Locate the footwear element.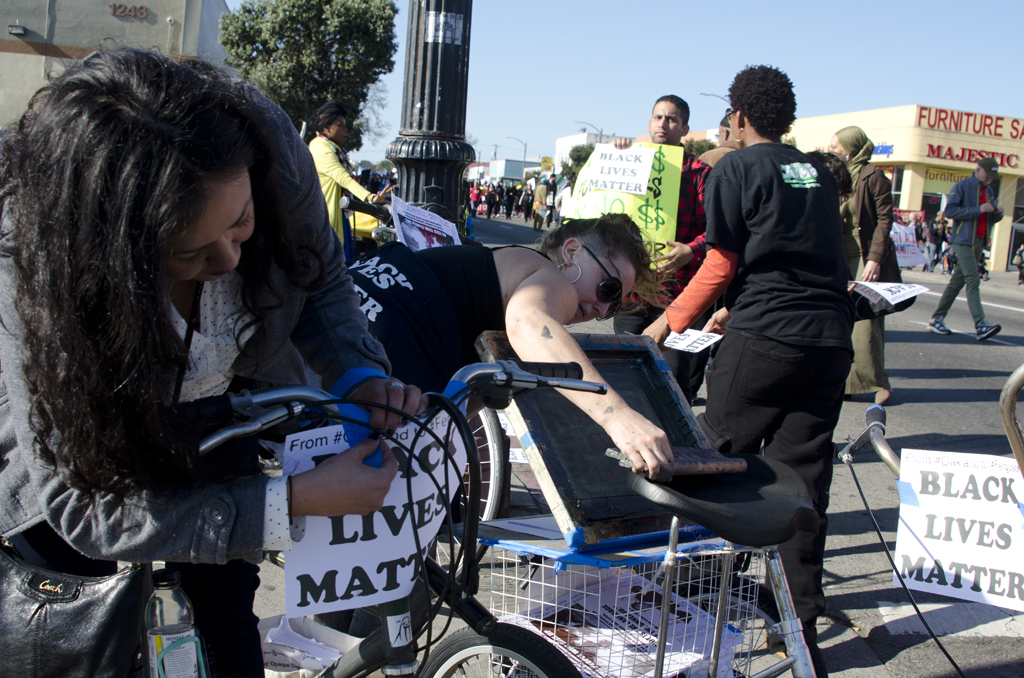
Element bbox: region(976, 322, 1003, 340).
